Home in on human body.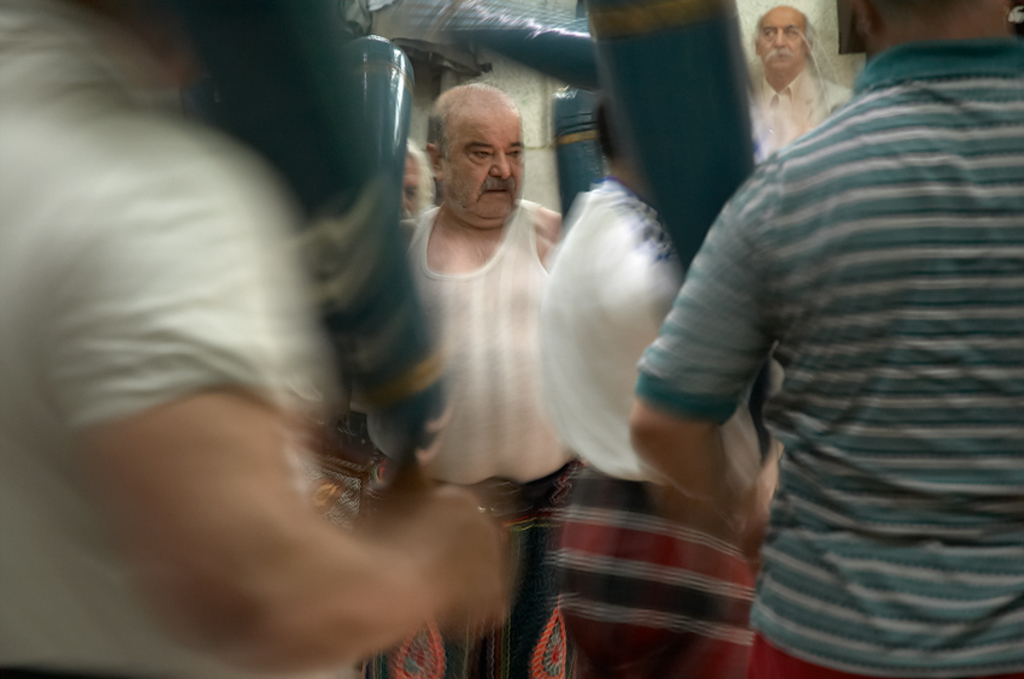
Homed in at (x1=1, y1=5, x2=505, y2=678).
